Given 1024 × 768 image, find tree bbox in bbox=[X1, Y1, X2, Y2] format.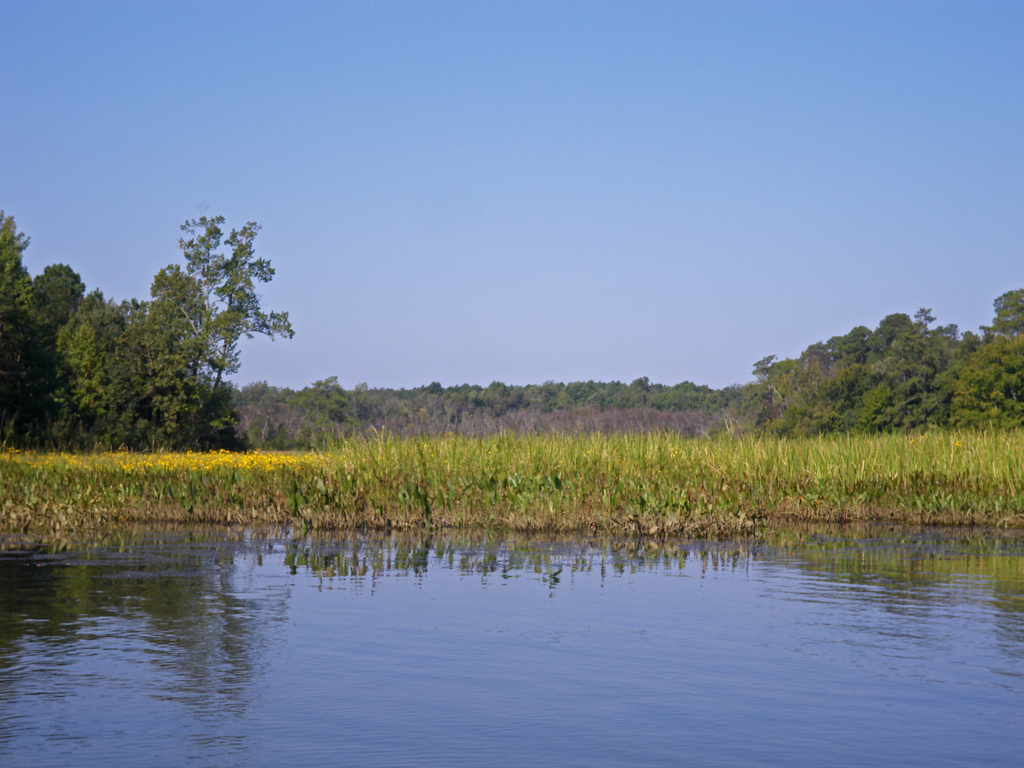
bbox=[58, 289, 161, 447].
